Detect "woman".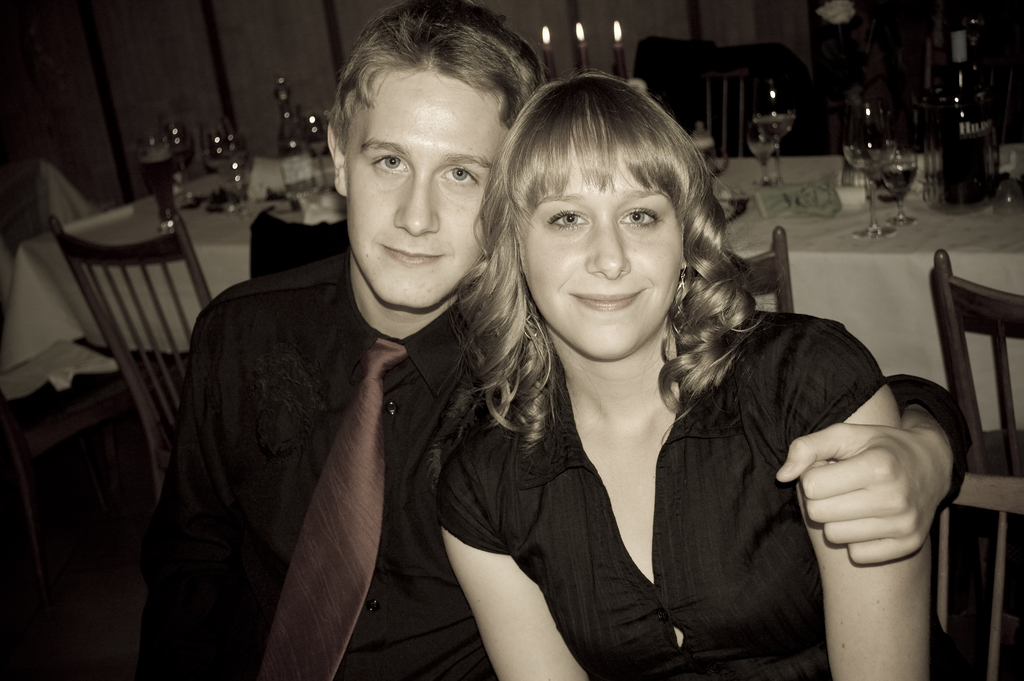
Detected at Rect(413, 78, 909, 673).
